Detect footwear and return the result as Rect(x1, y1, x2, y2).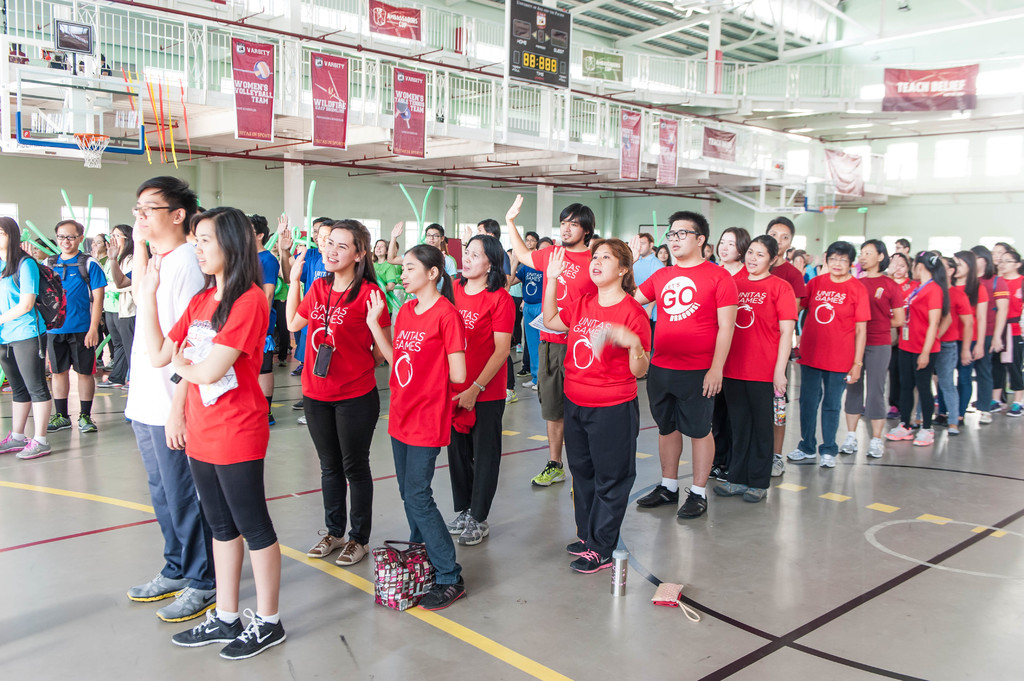
Rect(530, 385, 540, 394).
